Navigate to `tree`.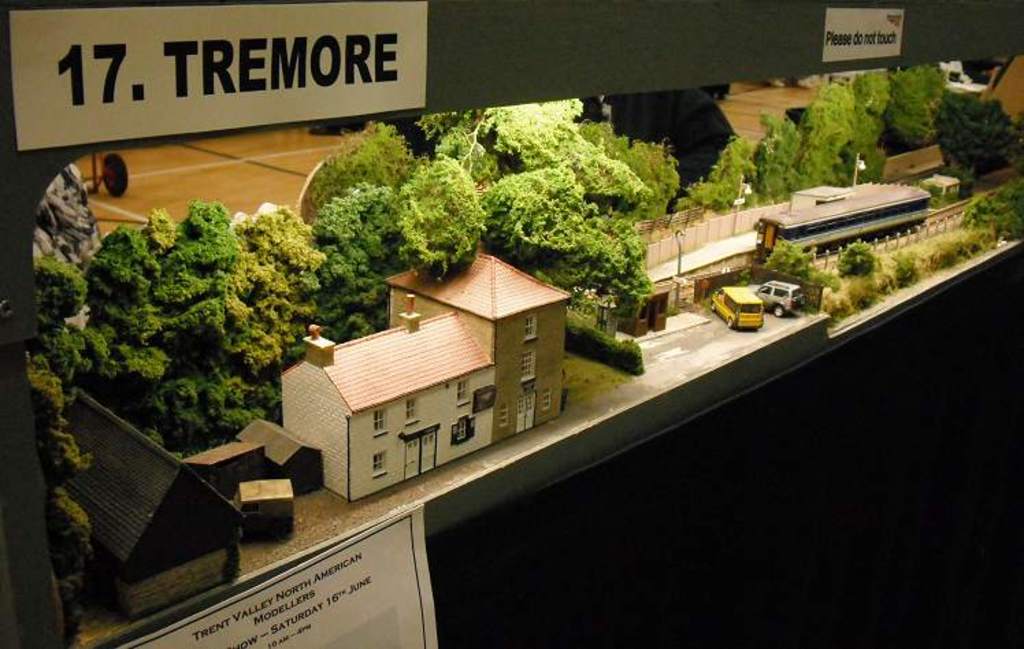
Navigation target: 890:60:949:147.
